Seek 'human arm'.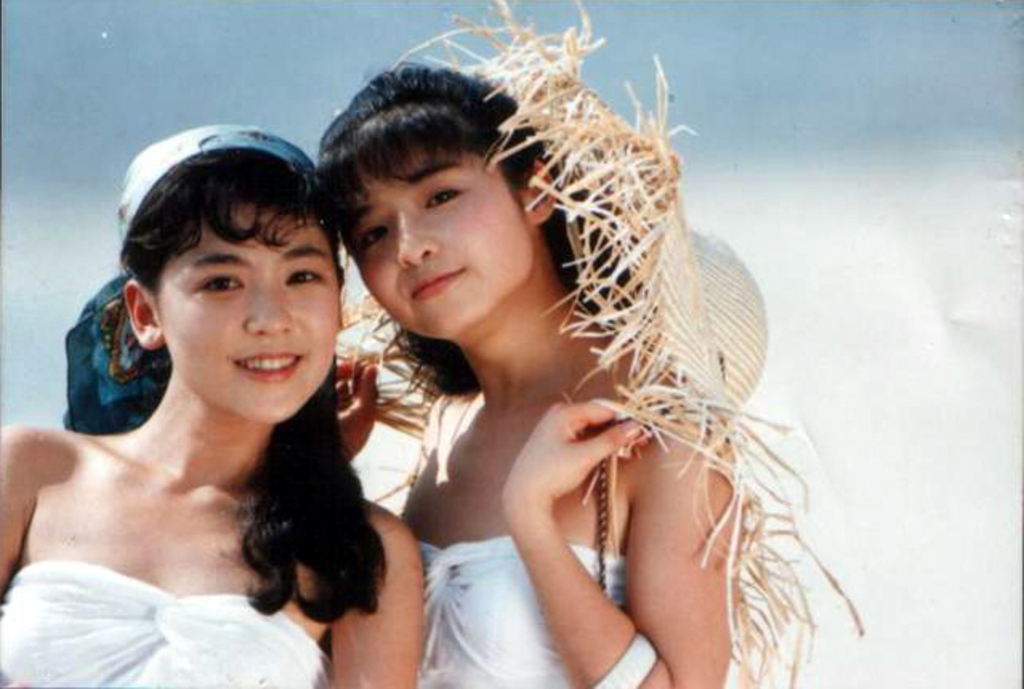
329 349 380 458.
